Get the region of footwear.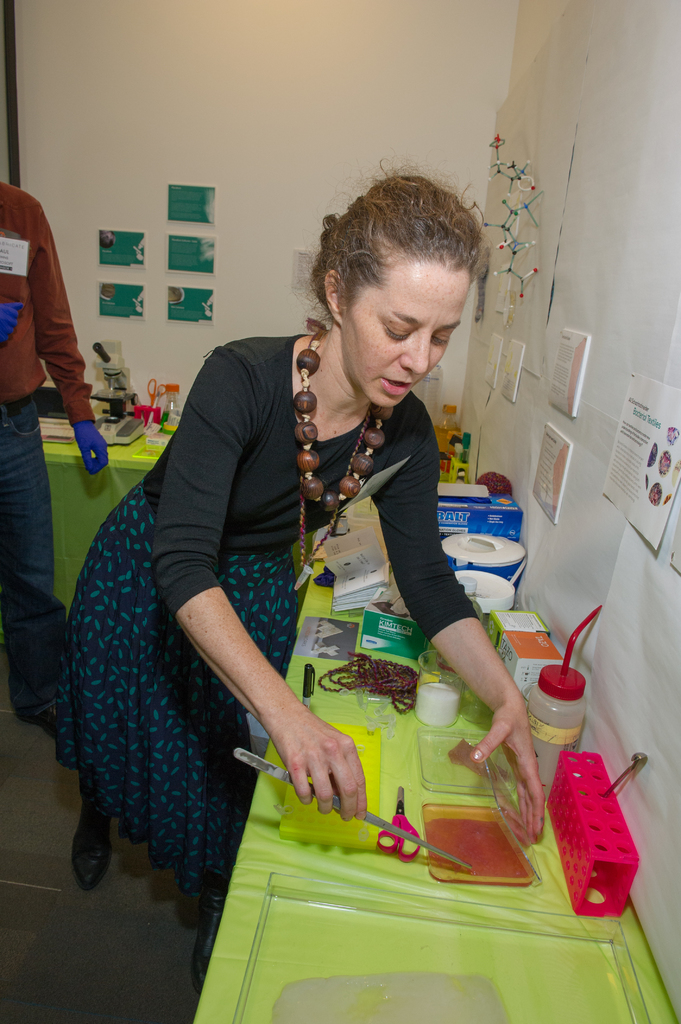
rect(26, 697, 62, 746).
